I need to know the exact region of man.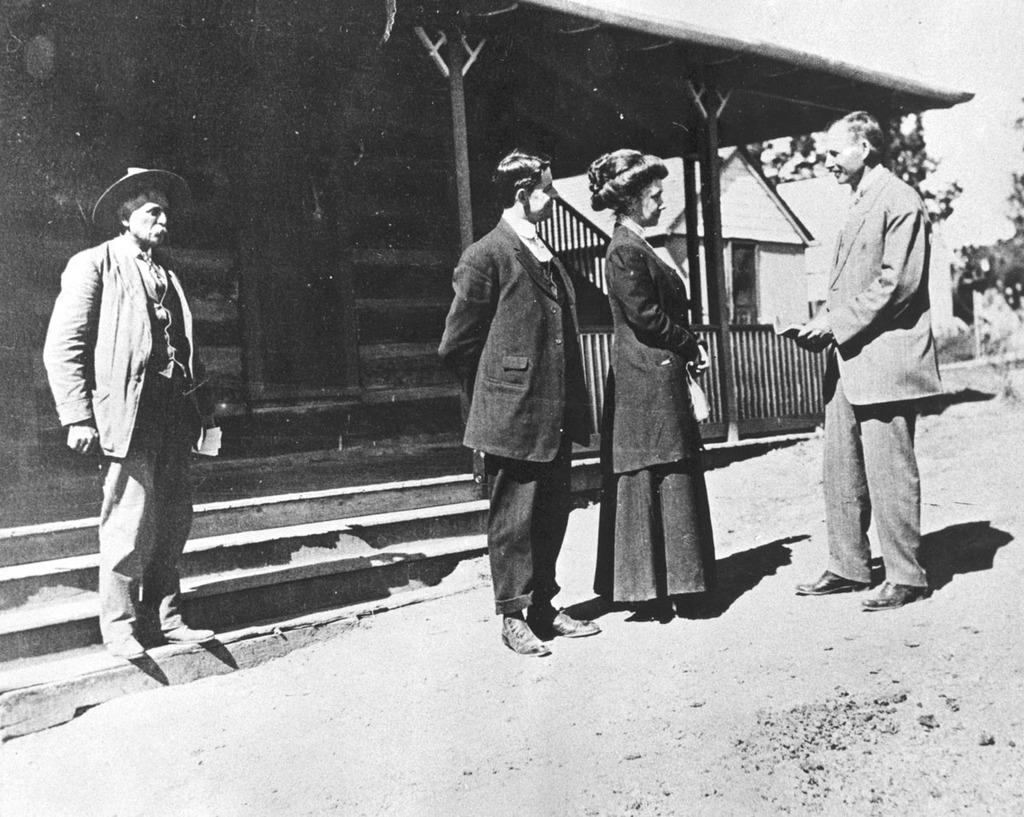
Region: locate(799, 111, 945, 611).
